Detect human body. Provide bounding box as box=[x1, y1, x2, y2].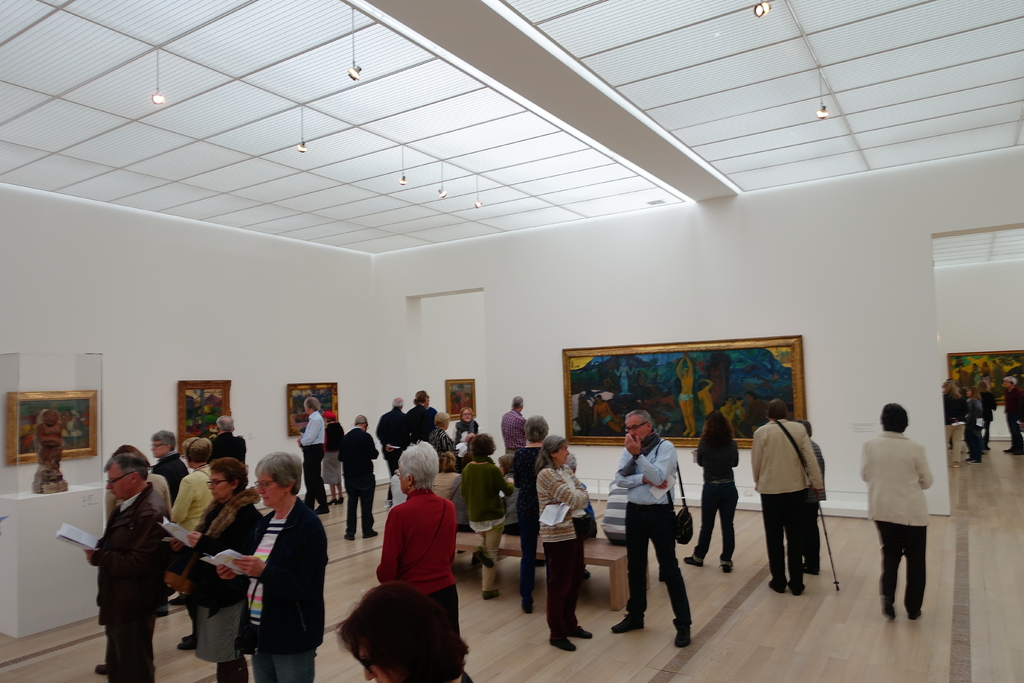
box=[372, 487, 461, 635].
